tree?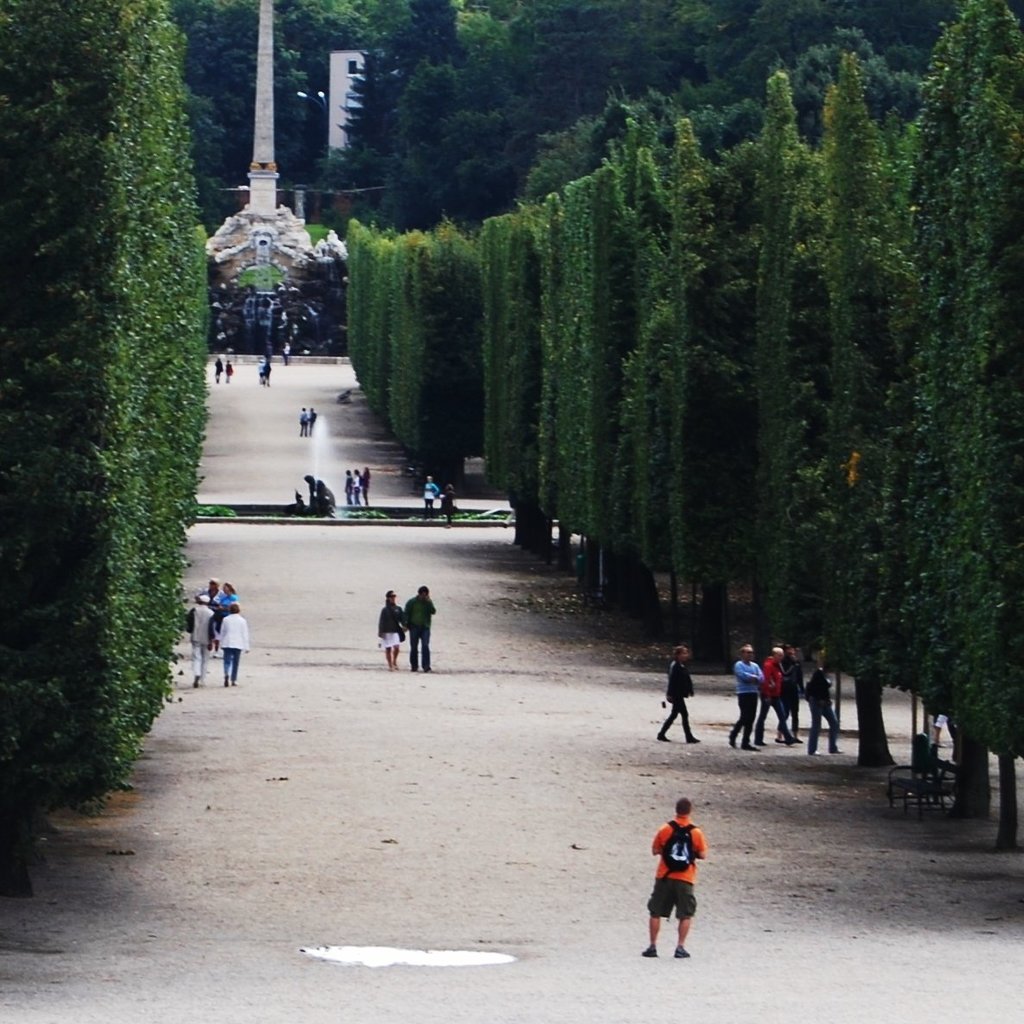
region(14, 6, 231, 777)
